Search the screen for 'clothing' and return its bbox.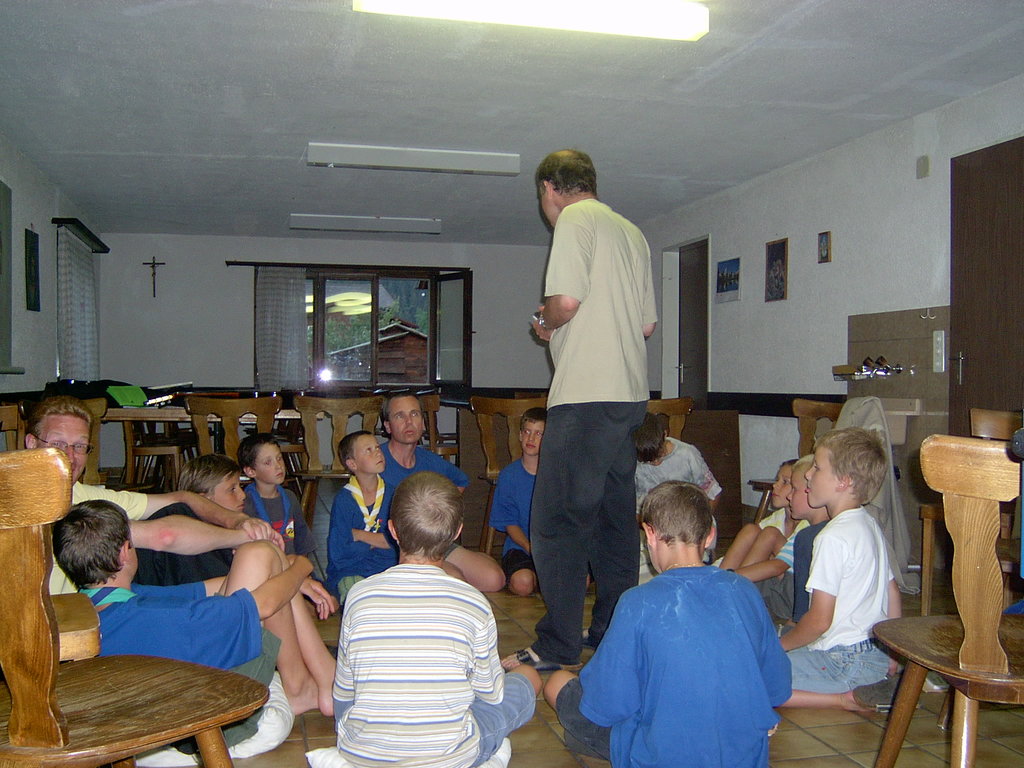
Found: <region>54, 473, 236, 621</region>.
